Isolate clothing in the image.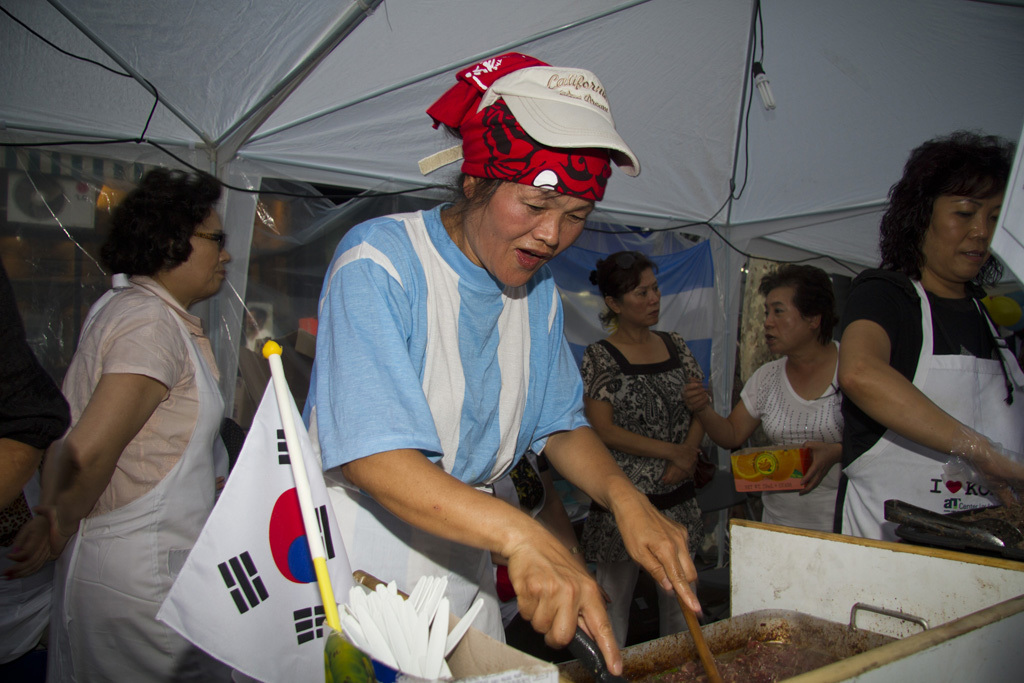
Isolated region: 739 338 847 534.
